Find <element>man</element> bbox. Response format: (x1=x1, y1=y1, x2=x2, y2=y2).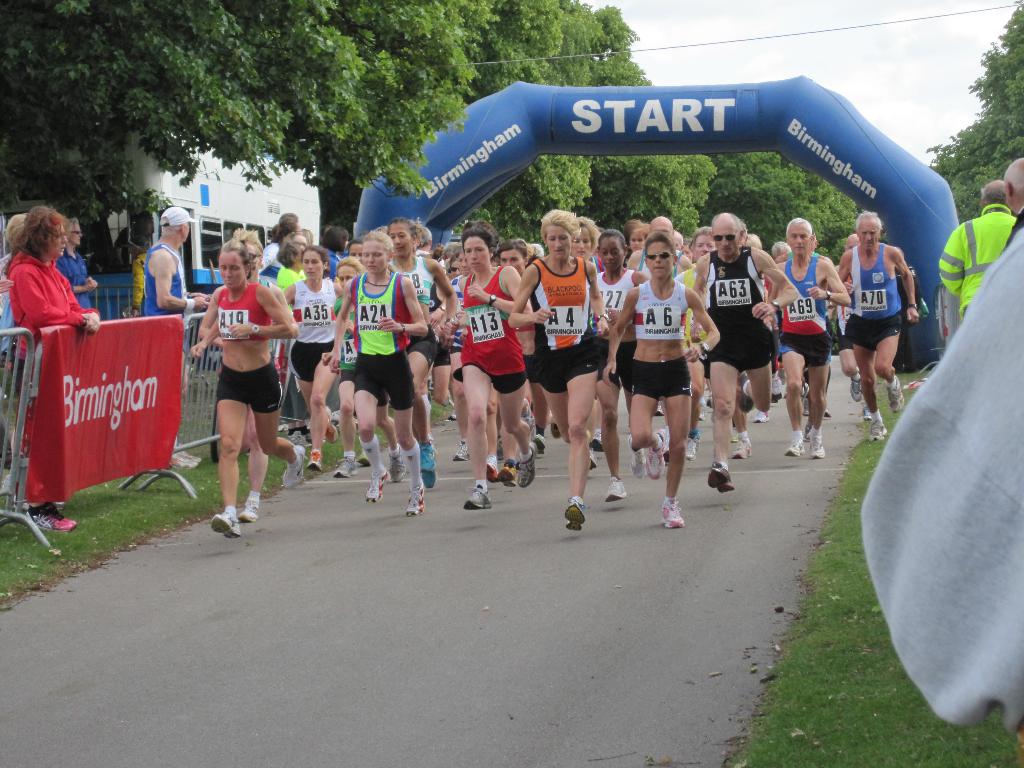
(x1=998, y1=157, x2=1023, y2=248).
